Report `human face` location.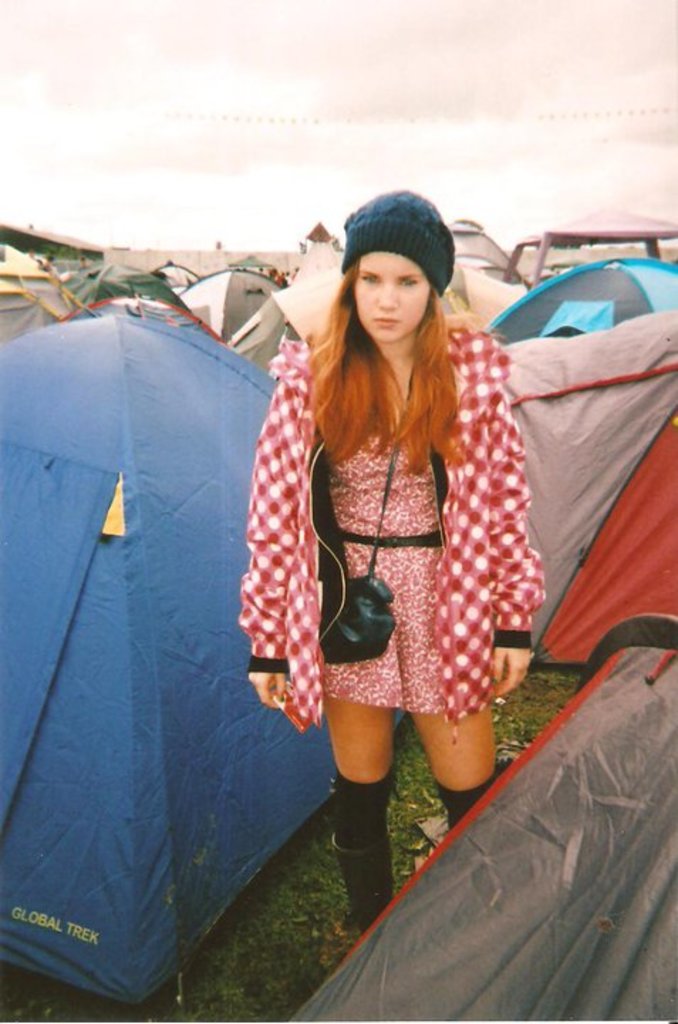
Report: 354, 252, 432, 341.
